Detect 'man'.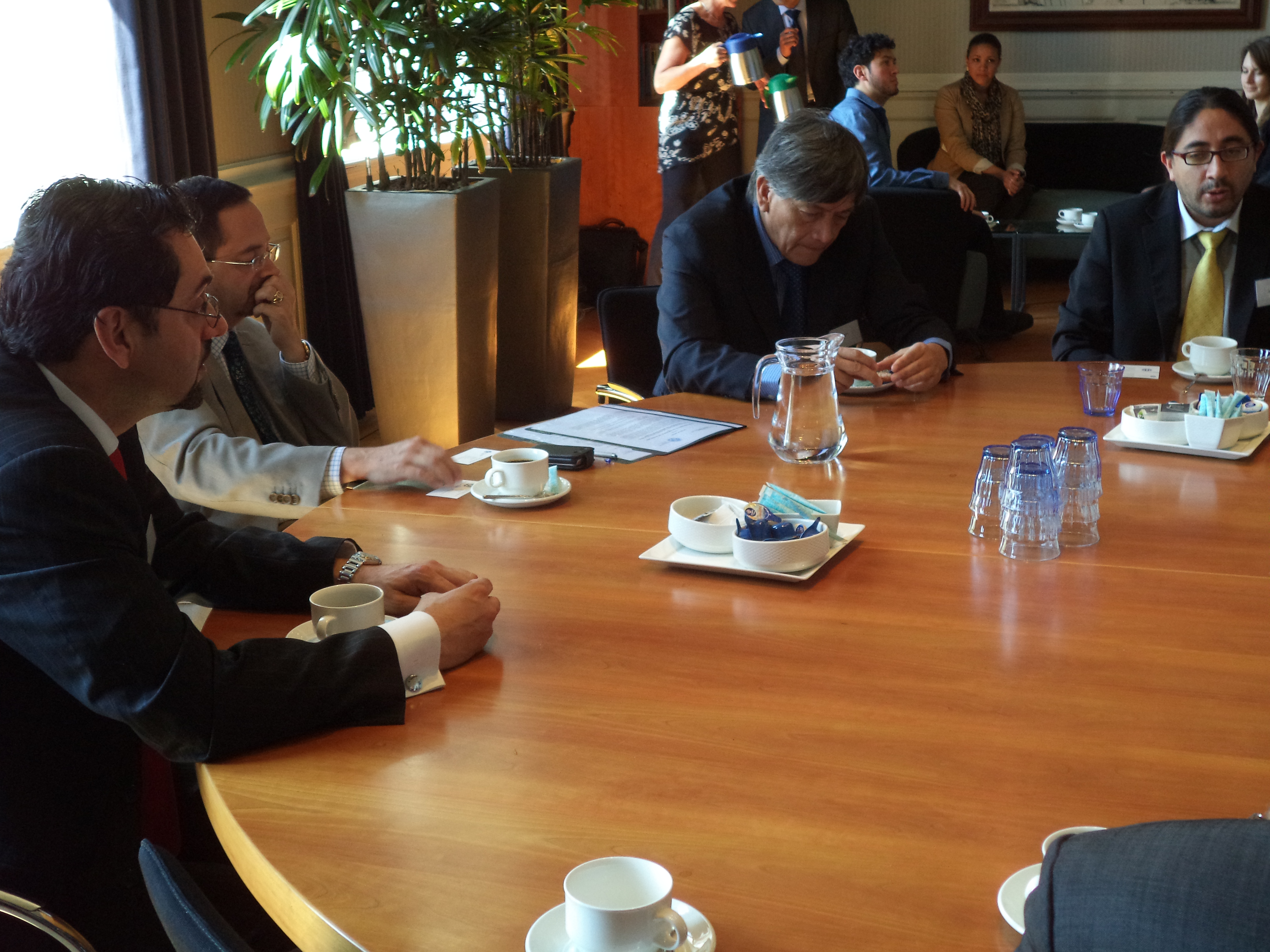
Detected at locate(294, 23, 350, 105).
